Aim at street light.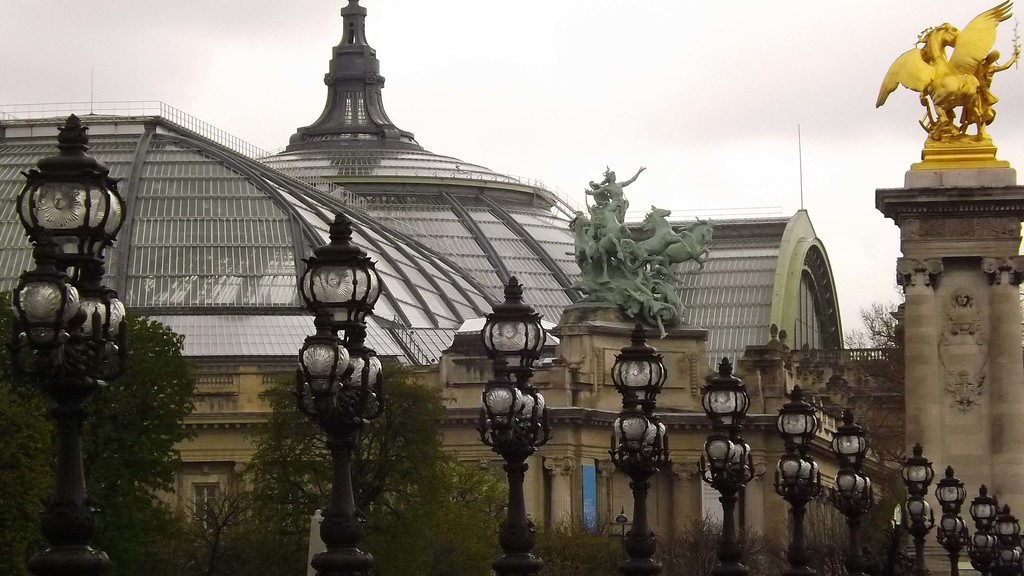
Aimed at {"x1": 477, "y1": 272, "x2": 540, "y2": 573}.
